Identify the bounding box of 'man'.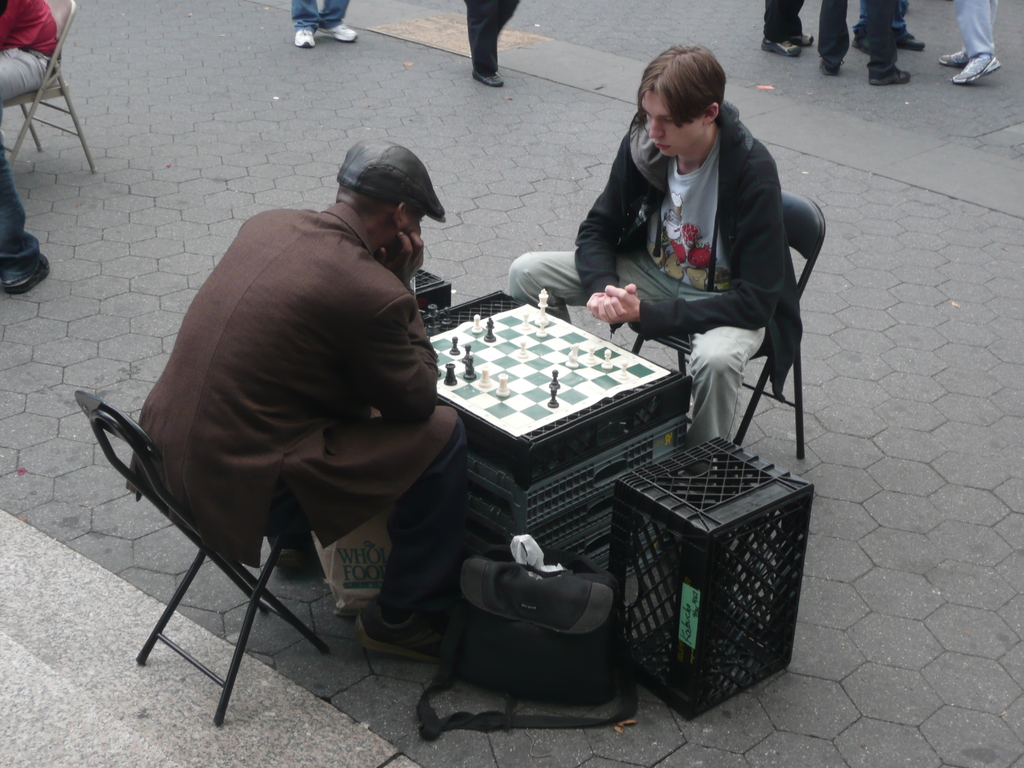
[507,60,823,474].
